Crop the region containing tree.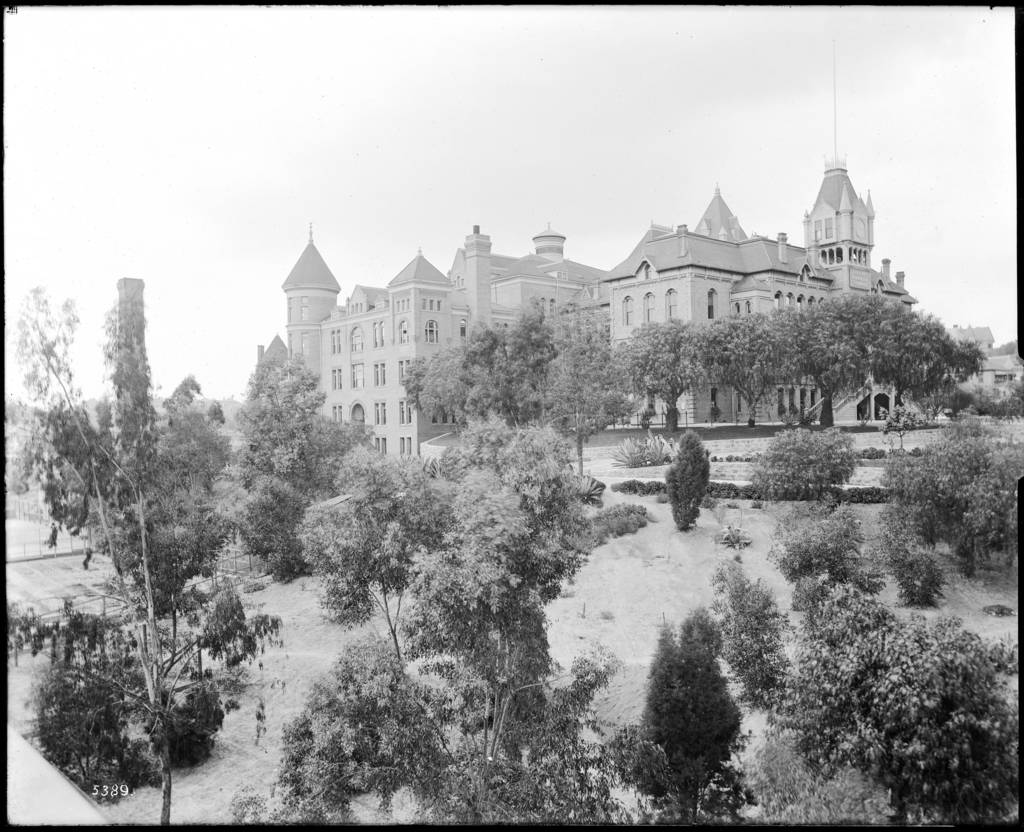
Crop region: rect(751, 574, 1021, 826).
